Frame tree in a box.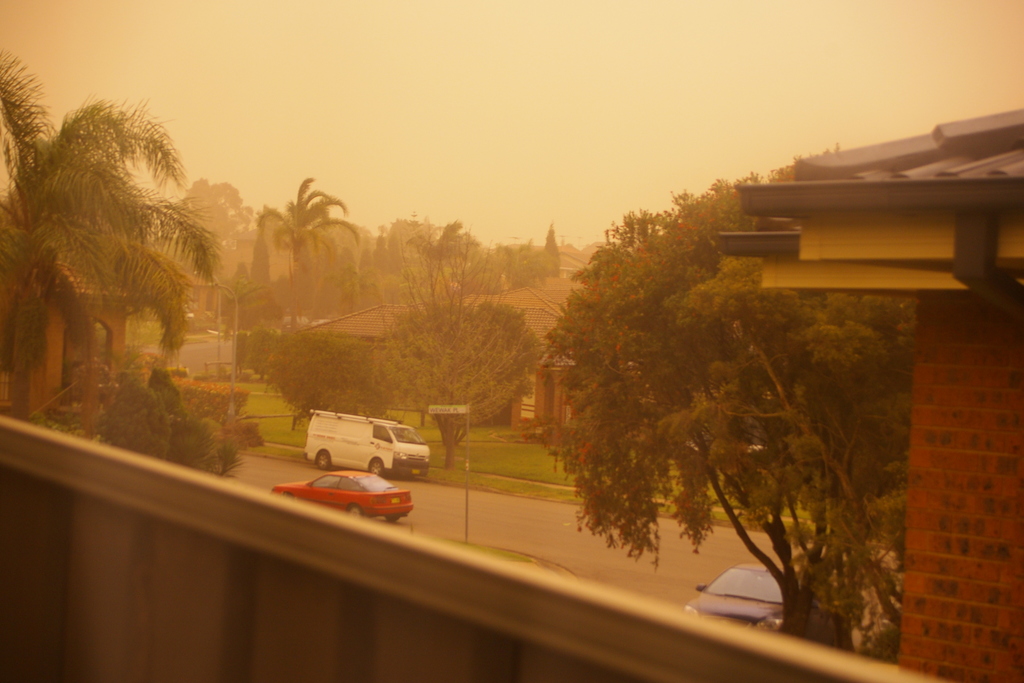
[374, 308, 535, 478].
